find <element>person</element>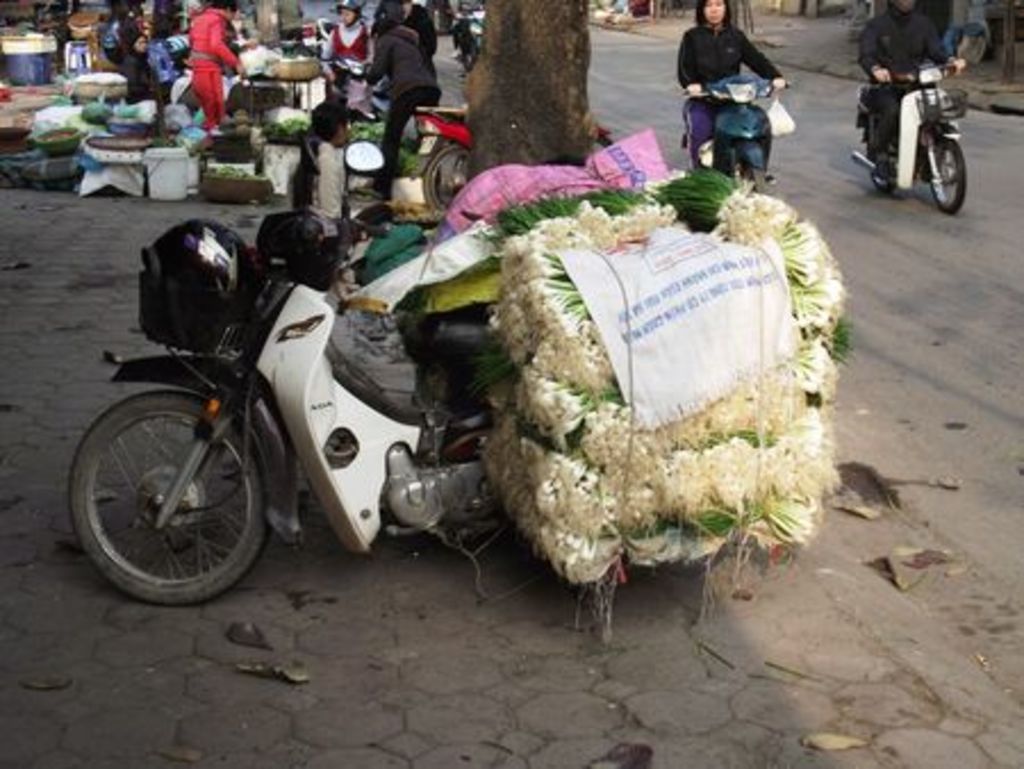
[676,0,790,173]
